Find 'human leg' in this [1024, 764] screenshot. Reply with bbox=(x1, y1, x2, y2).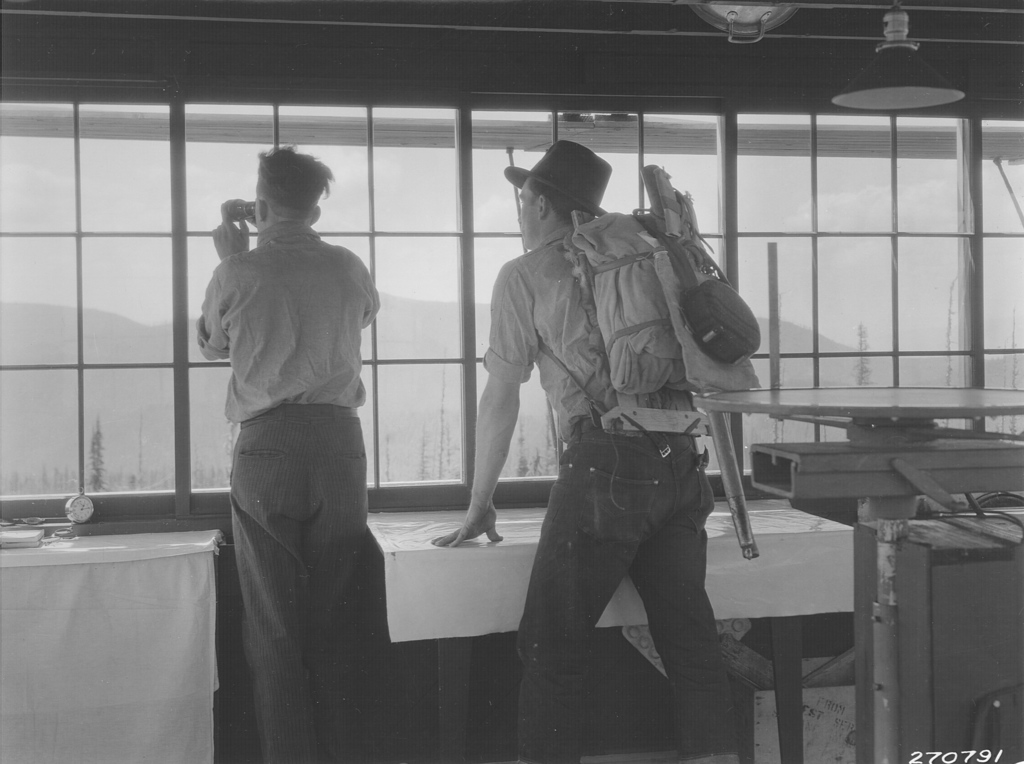
bbox=(301, 419, 392, 762).
